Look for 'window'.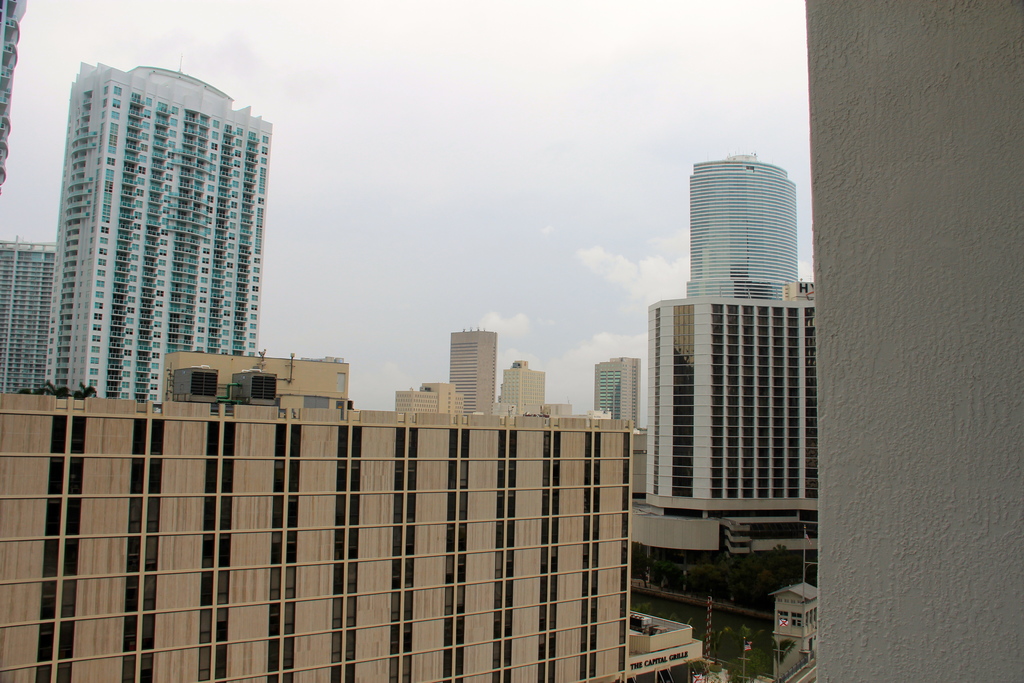
Found: x1=254 y1=275 x2=262 y2=283.
